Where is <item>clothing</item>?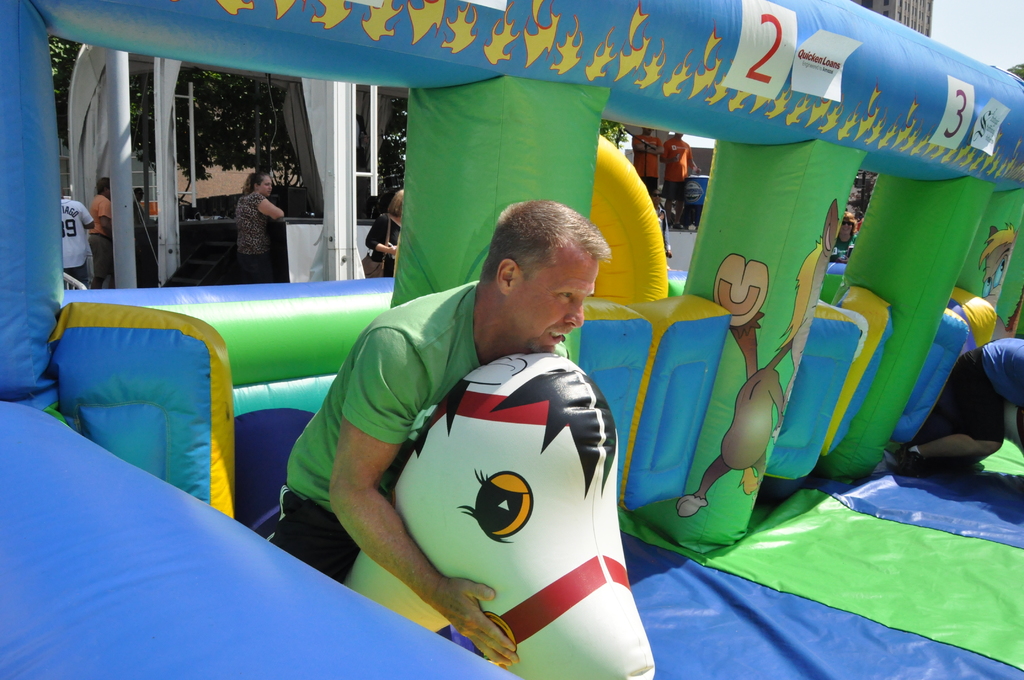
bbox=[61, 202, 88, 276].
